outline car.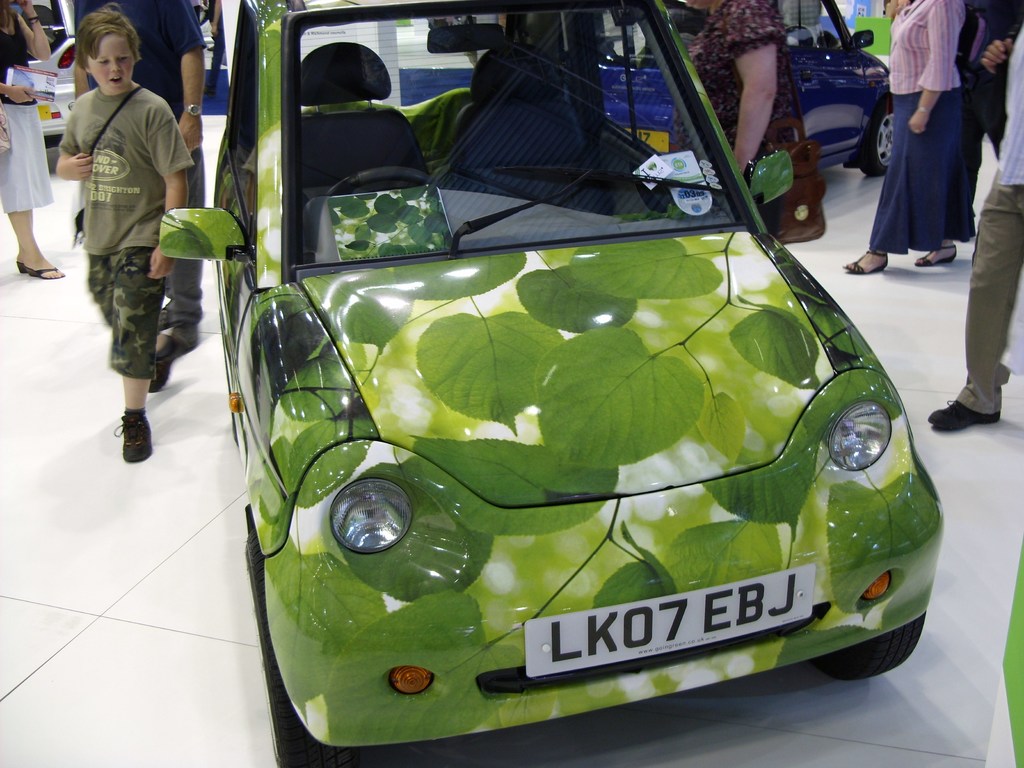
Outline: region(0, 0, 74, 152).
